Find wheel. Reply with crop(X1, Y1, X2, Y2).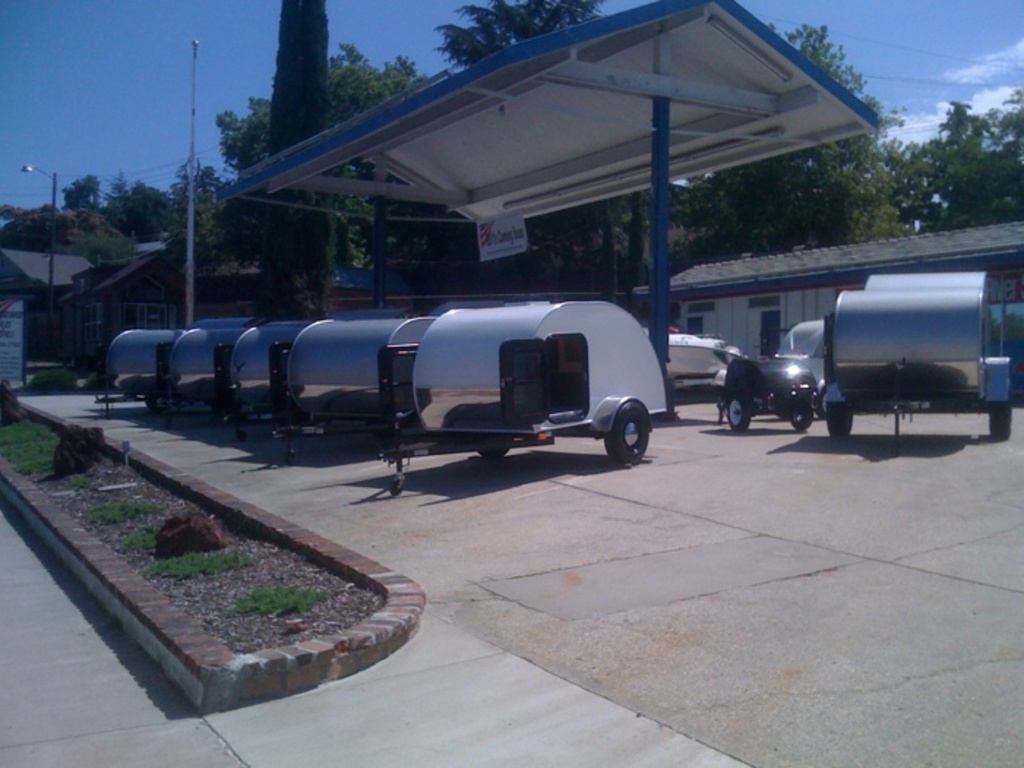
crop(721, 389, 752, 429).
